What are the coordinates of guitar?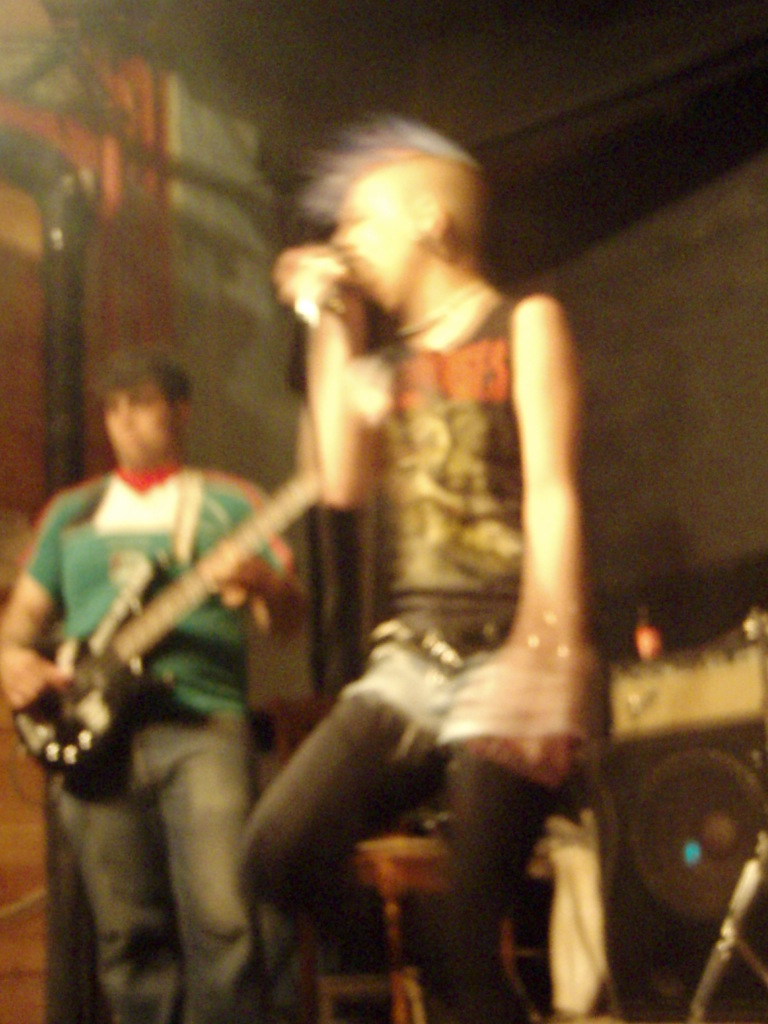
rect(22, 449, 339, 810).
